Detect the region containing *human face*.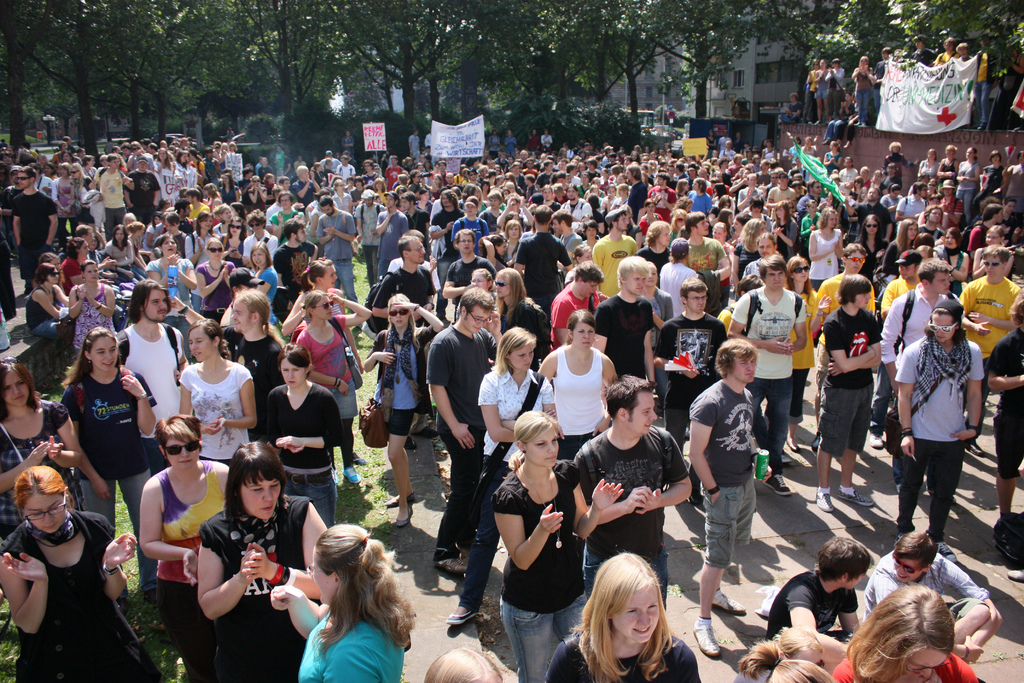
left=884, top=550, right=933, bottom=586.
